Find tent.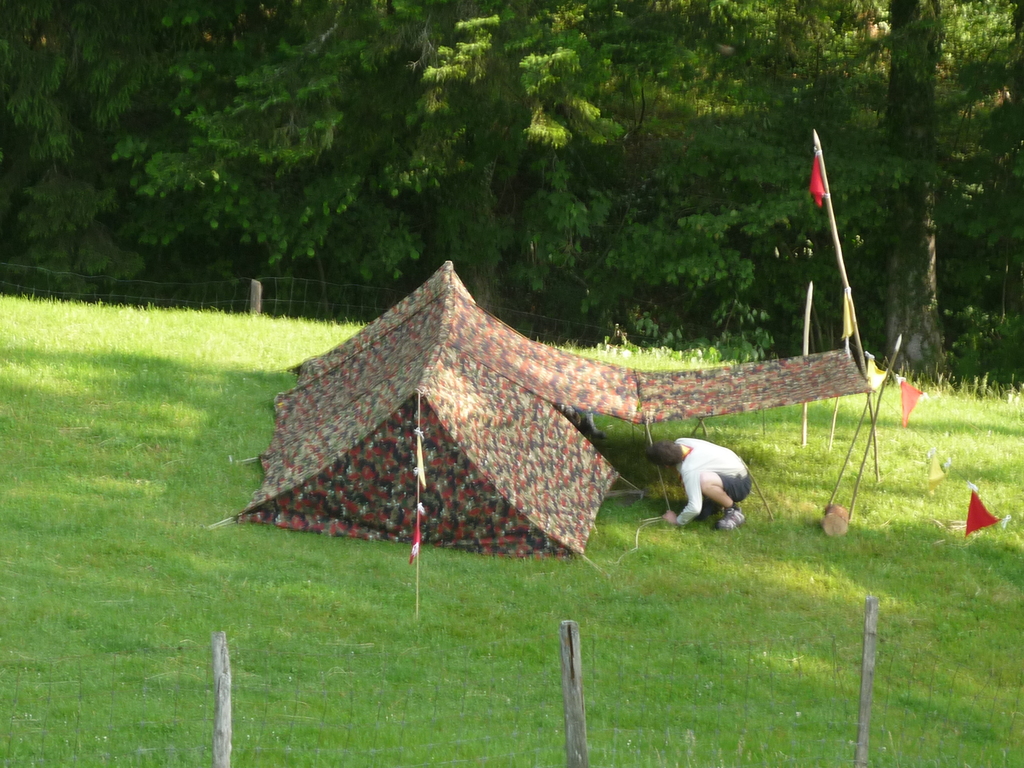
616,333,886,497.
